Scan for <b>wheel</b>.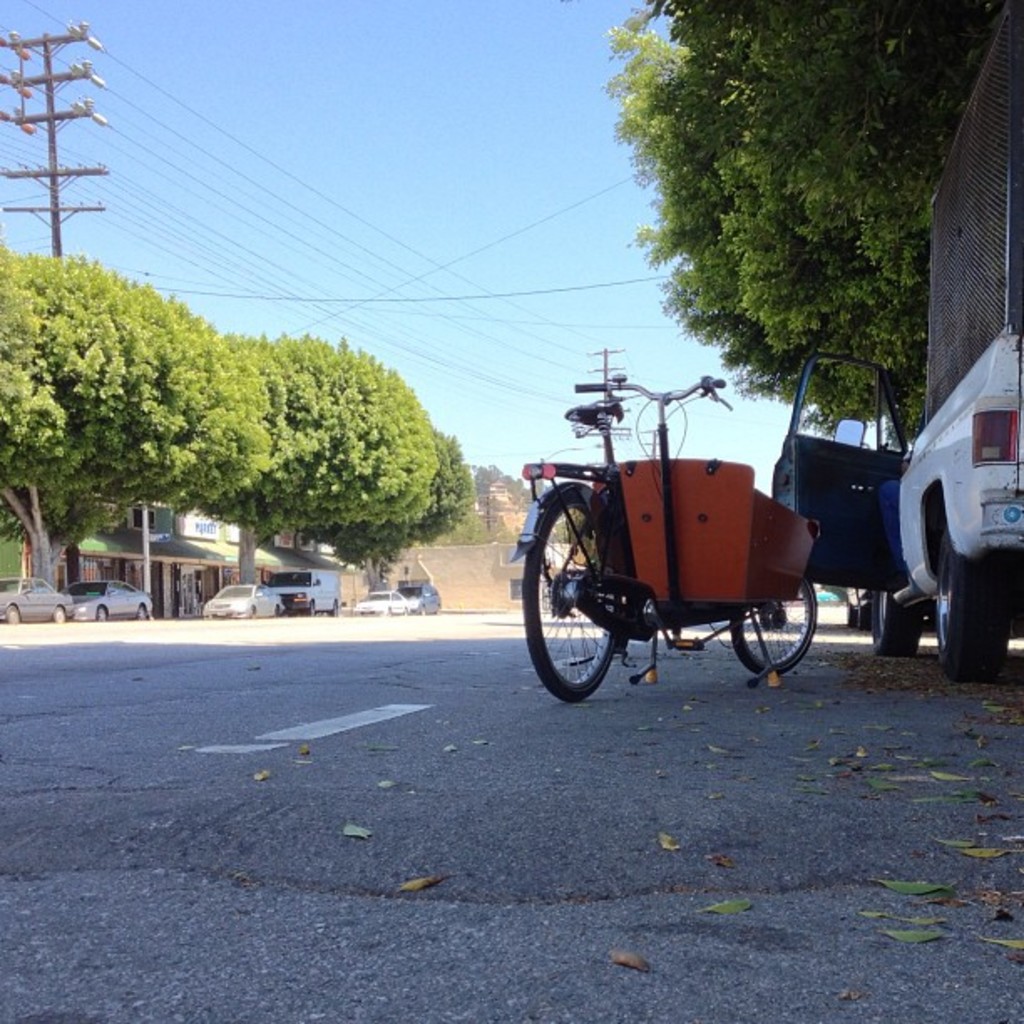
Scan result: BBox(872, 587, 919, 659).
